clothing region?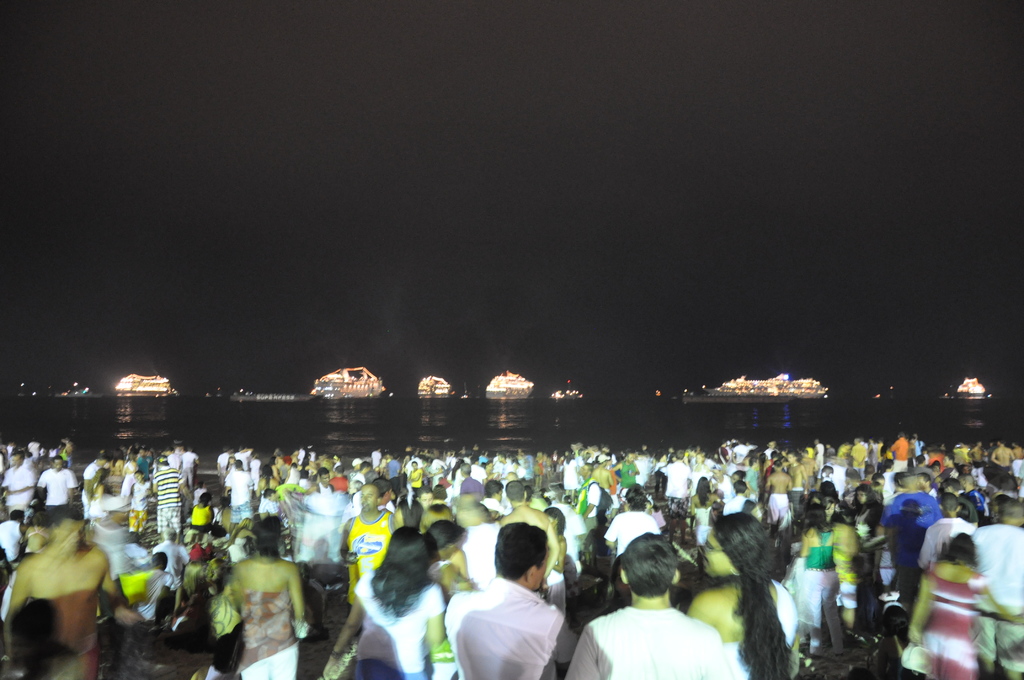
bbox(149, 464, 181, 543)
